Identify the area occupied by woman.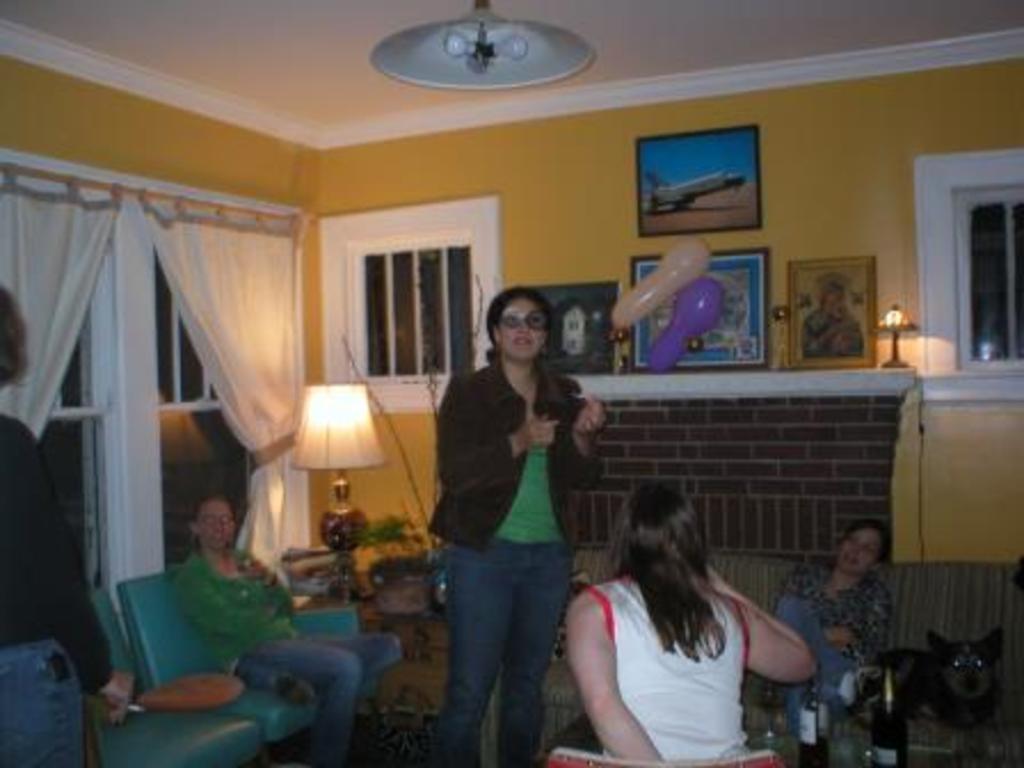
Area: 418,281,610,763.
